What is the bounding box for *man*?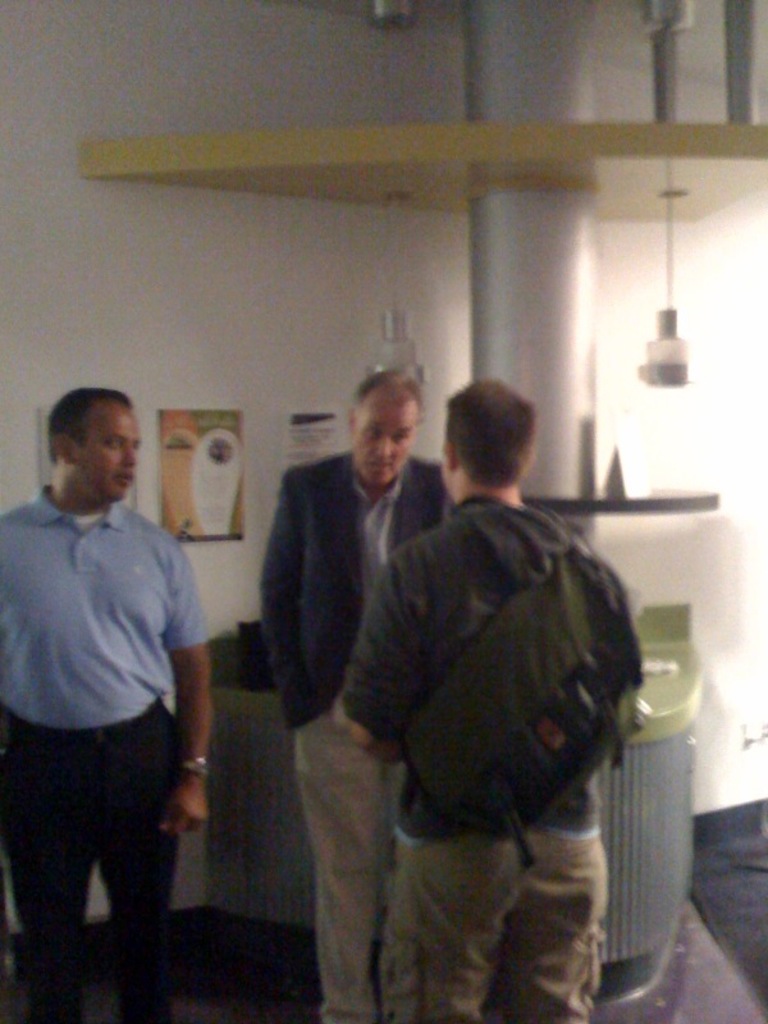
[246, 367, 458, 1023].
